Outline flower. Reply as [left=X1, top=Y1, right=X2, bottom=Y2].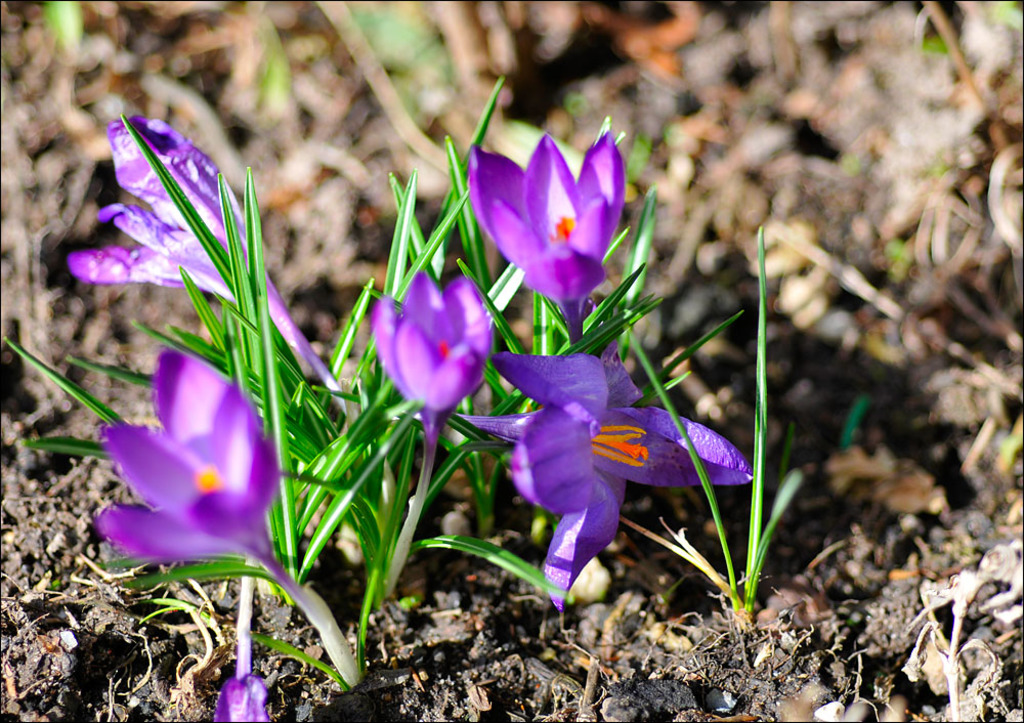
[left=213, top=667, right=268, bottom=722].
